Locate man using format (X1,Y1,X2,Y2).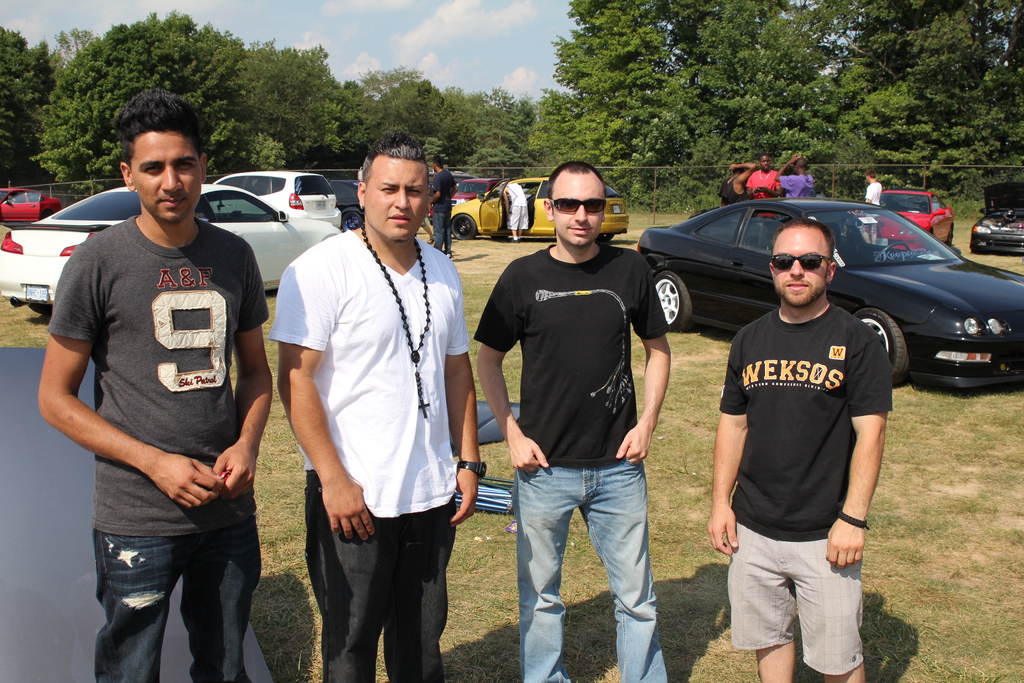
(774,151,817,199).
